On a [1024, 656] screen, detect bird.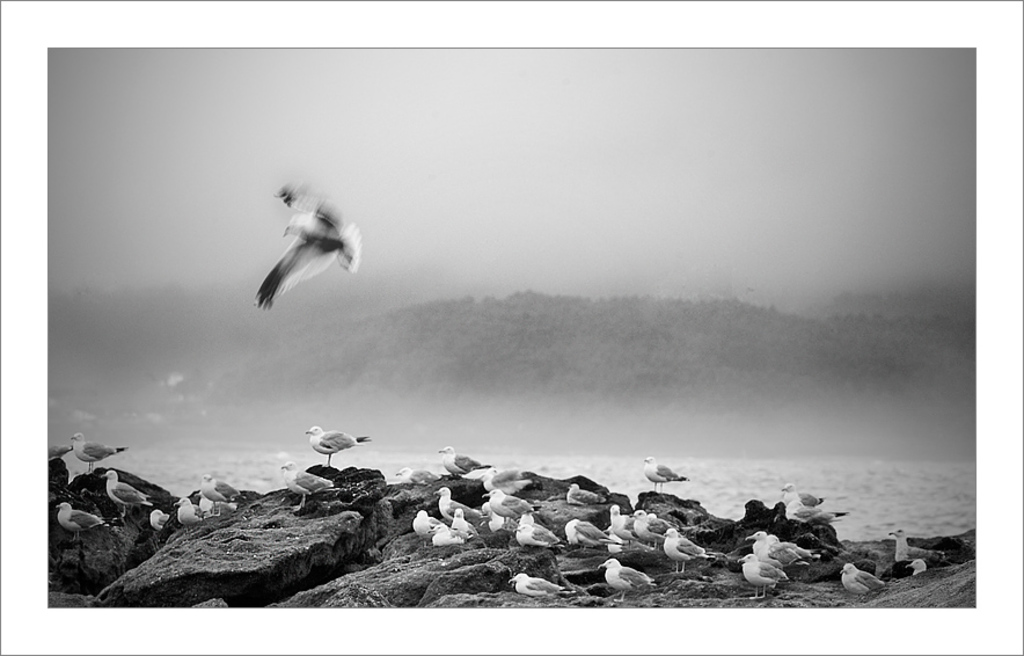
96, 469, 155, 520.
